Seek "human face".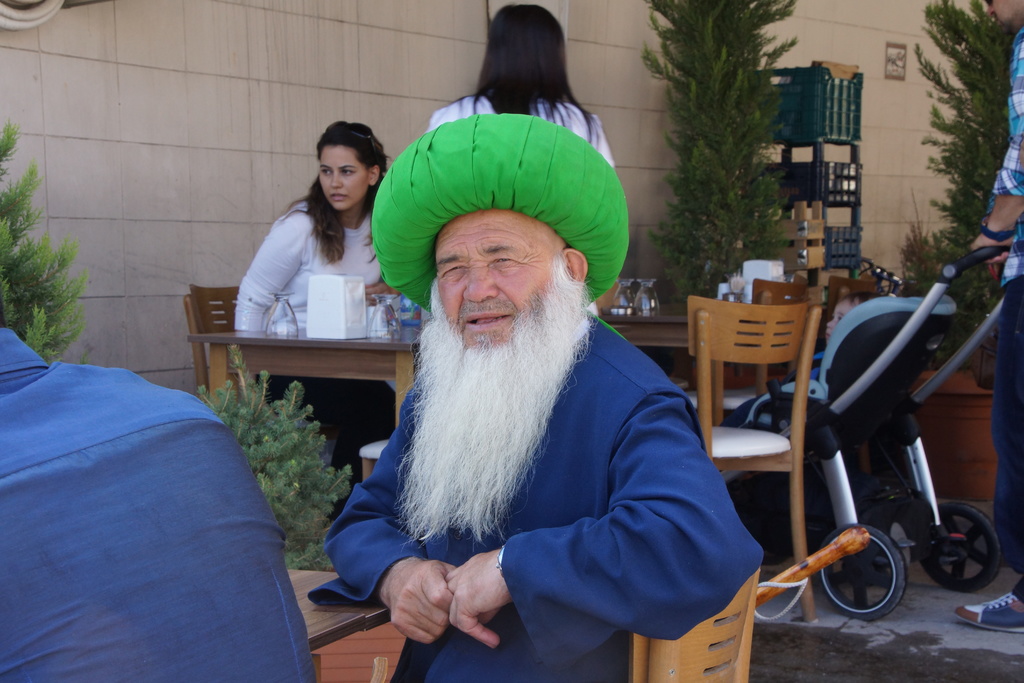
box(988, 0, 1023, 24).
